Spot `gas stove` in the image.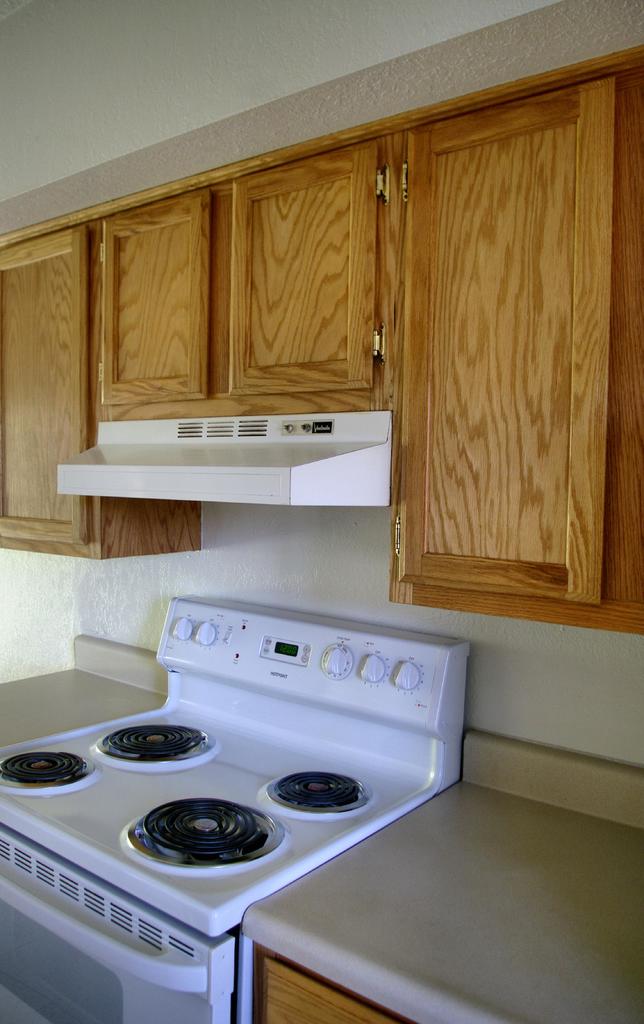
`gas stove` found at select_region(0, 699, 426, 911).
